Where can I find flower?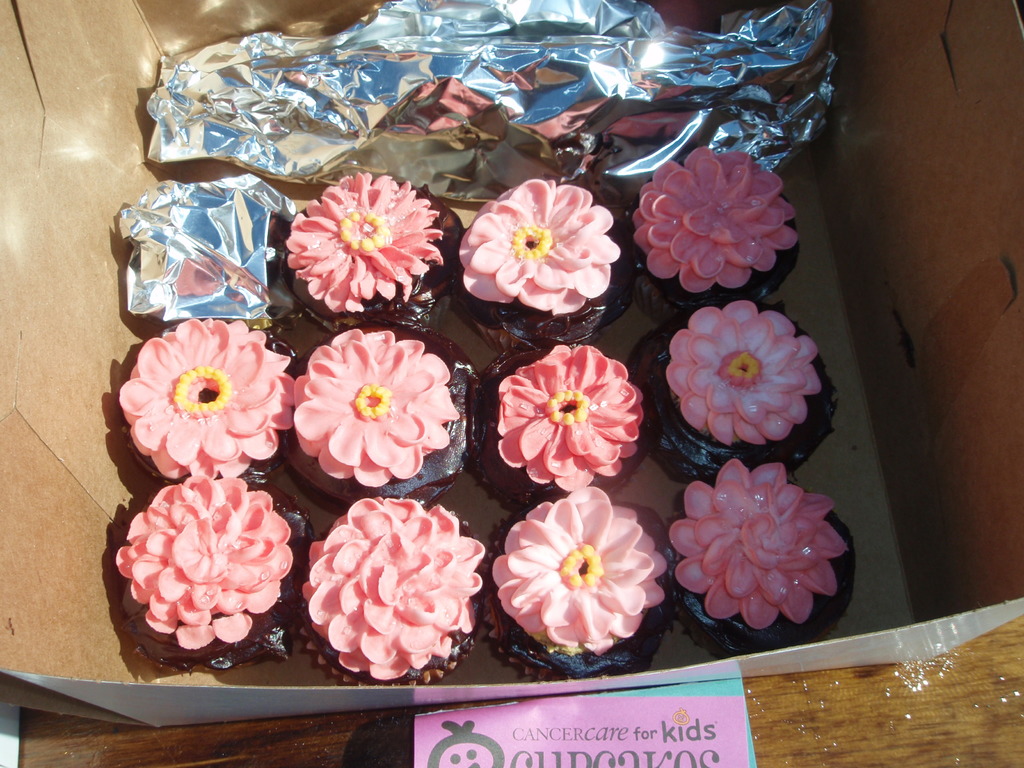
You can find it at <box>301,493,486,678</box>.
